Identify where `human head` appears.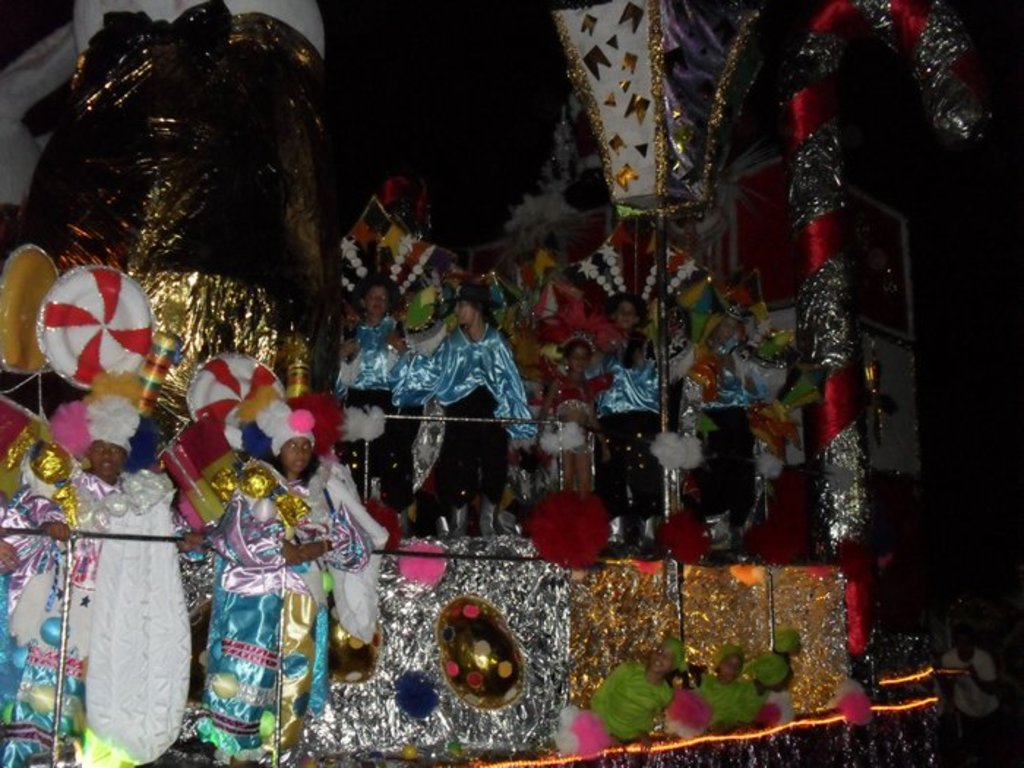
Appears at {"x1": 360, "y1": 275, "x2": 395, "y2": 322}.
